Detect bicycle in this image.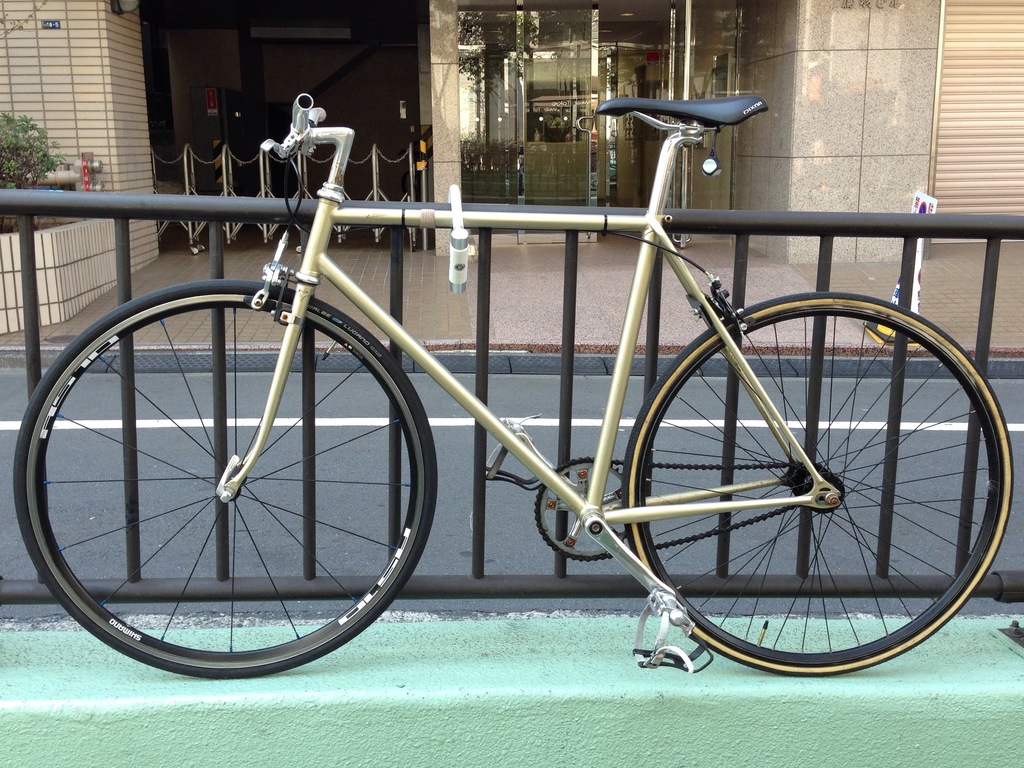
Detection: crop(84, 78, 996, 676).
